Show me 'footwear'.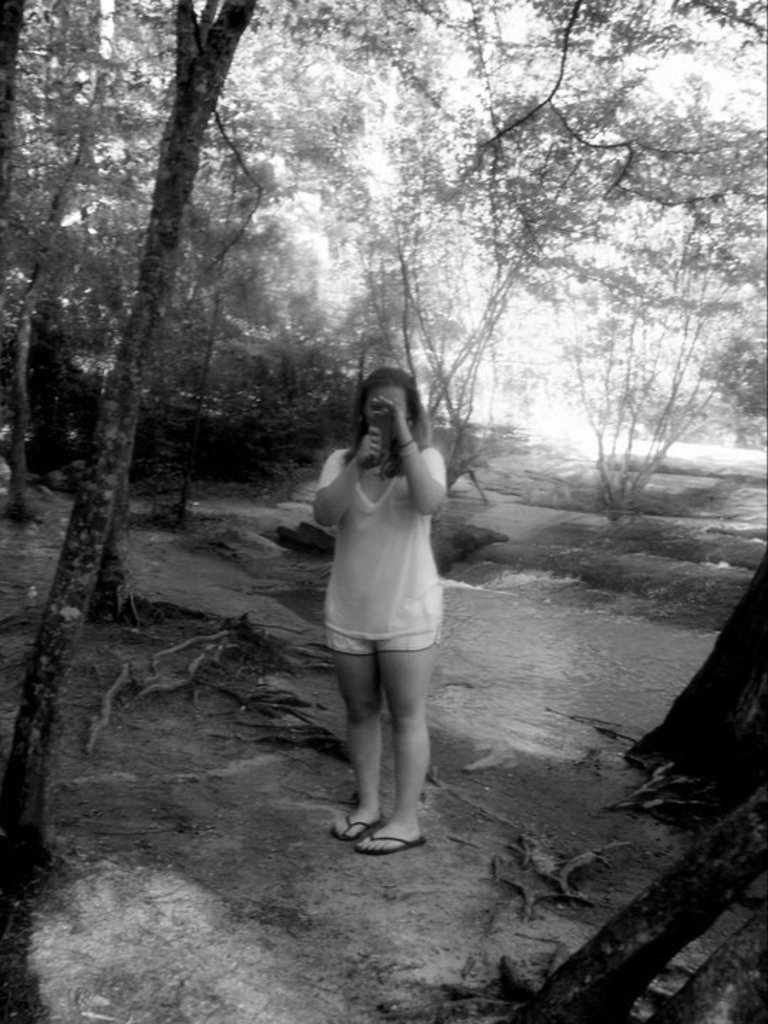
'footwear' is here: box=[358, 818, 430, 852].
